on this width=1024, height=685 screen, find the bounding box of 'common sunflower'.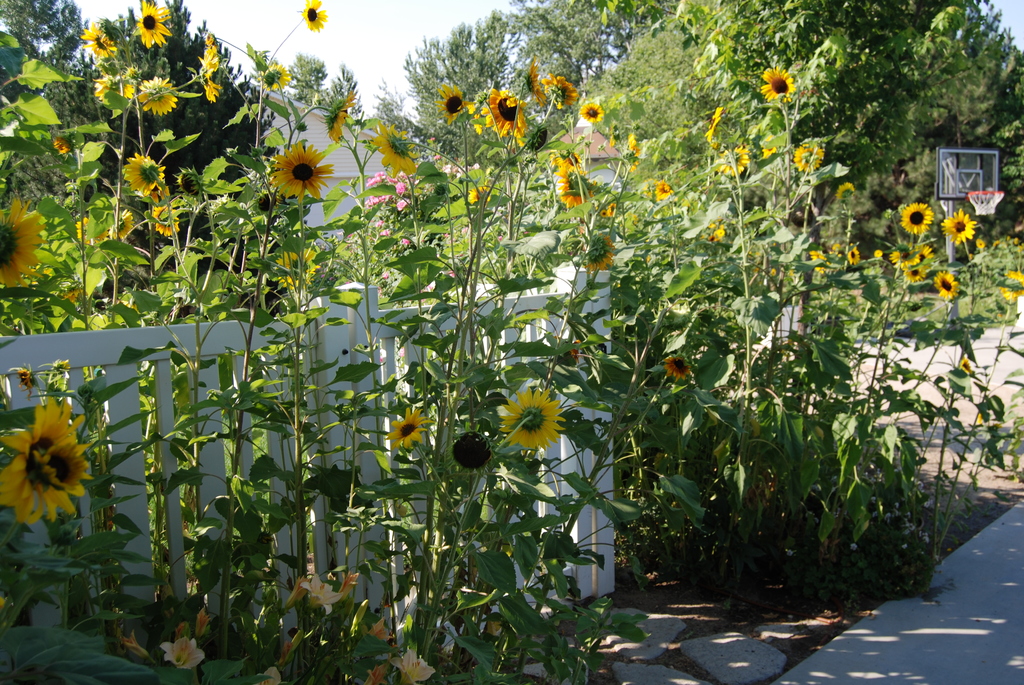
Bounding box: (125, 154, 168, 197).
